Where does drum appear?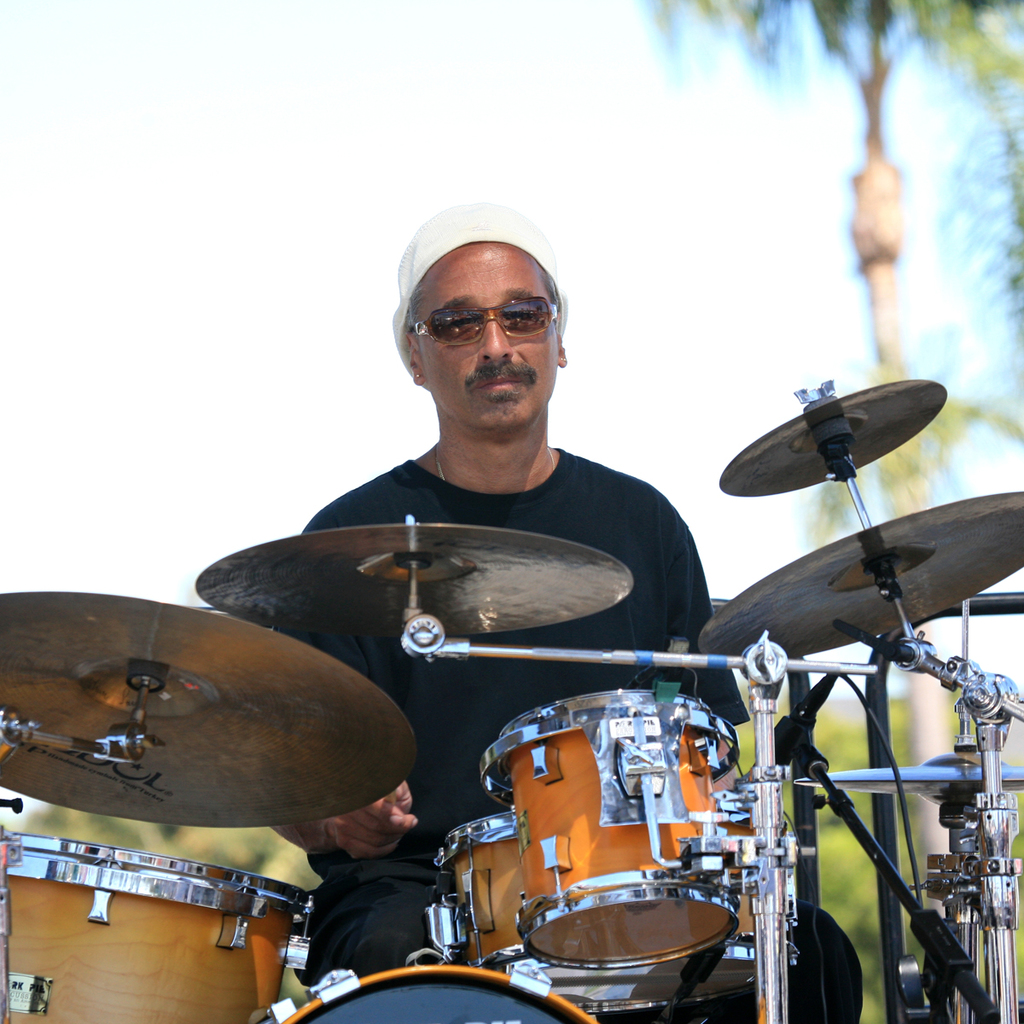
Appears at 260/958/599/1023.
